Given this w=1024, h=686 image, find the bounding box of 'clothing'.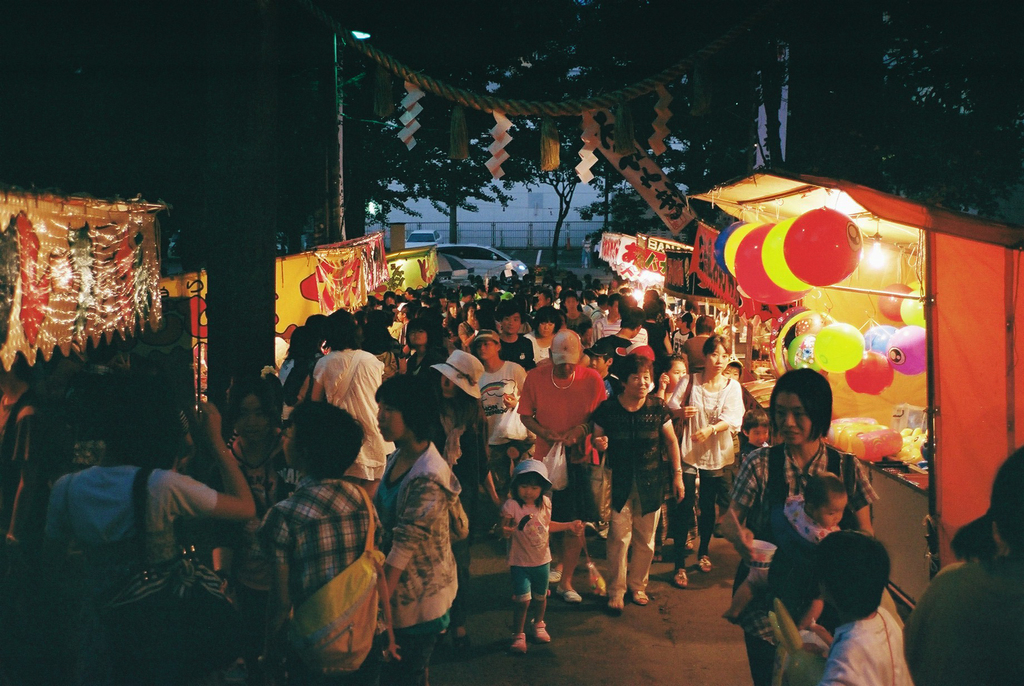
select_region(500, 496, 554, 564).
